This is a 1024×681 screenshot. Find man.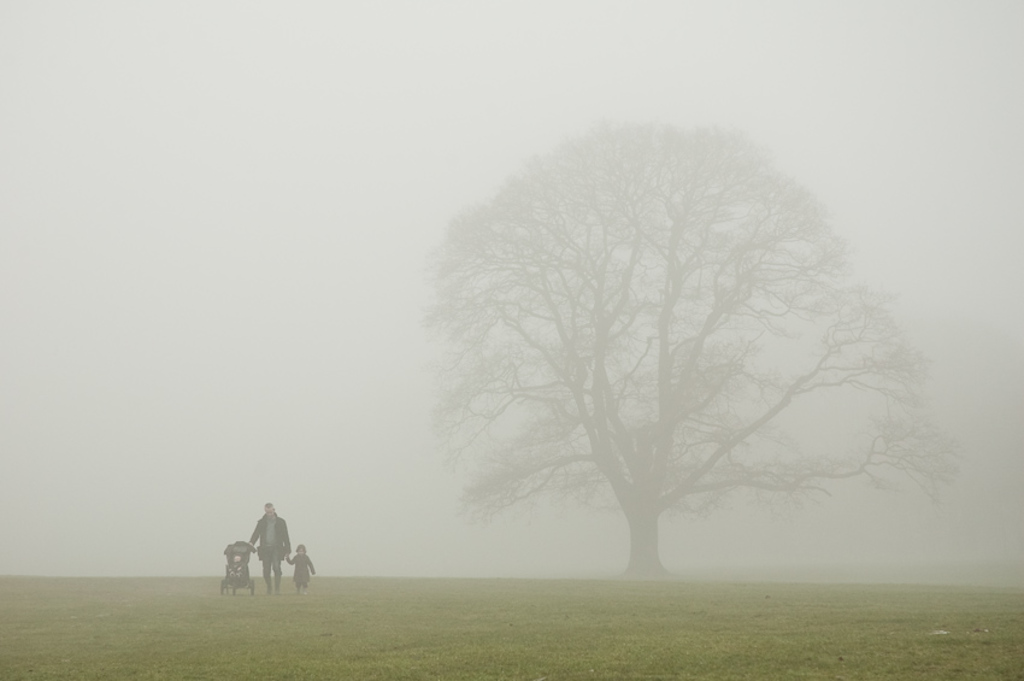
Bounding box: (x1=231, y1=509, x2=293, y2=605).
